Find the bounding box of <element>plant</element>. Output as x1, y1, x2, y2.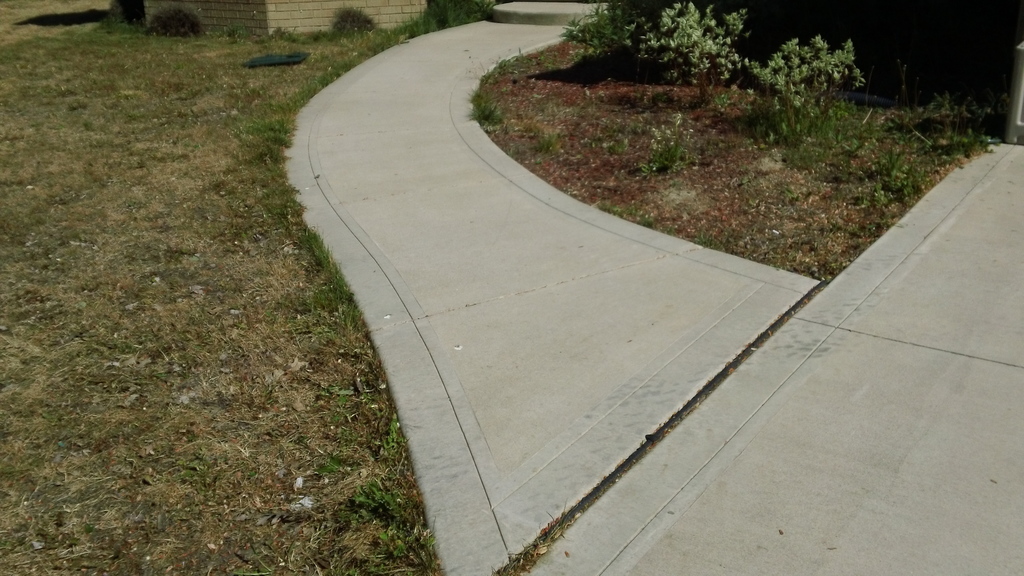
140, 2, 199, 41.
